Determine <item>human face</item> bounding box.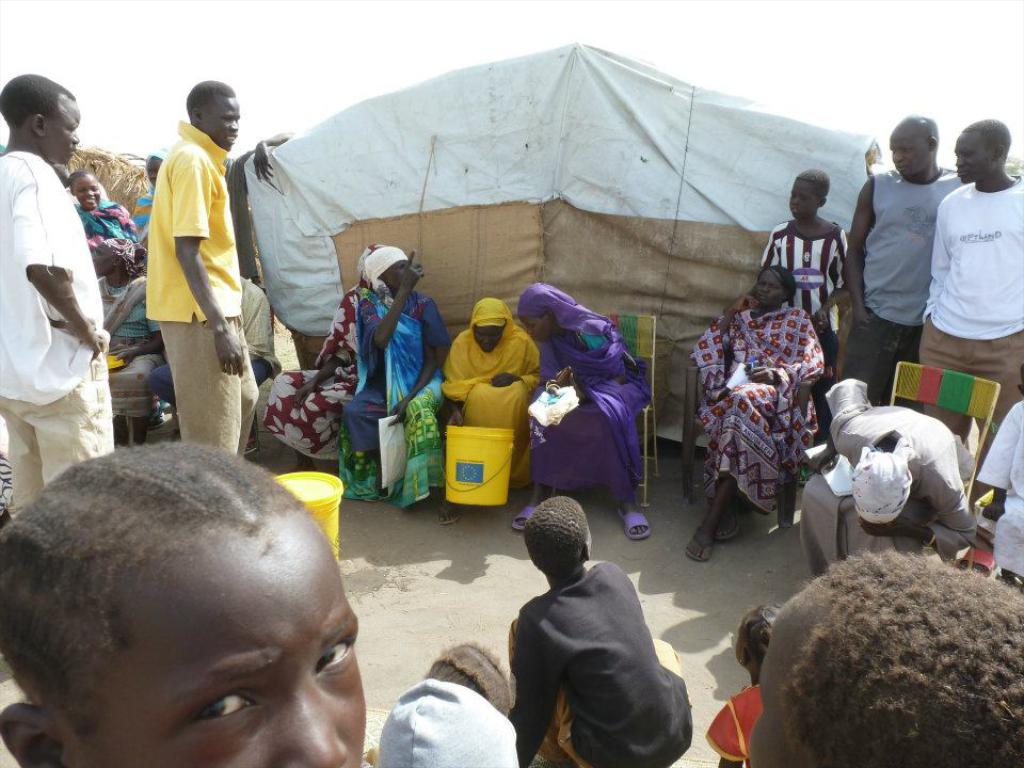
Determined: select_region(207, 94, 240, 149).
